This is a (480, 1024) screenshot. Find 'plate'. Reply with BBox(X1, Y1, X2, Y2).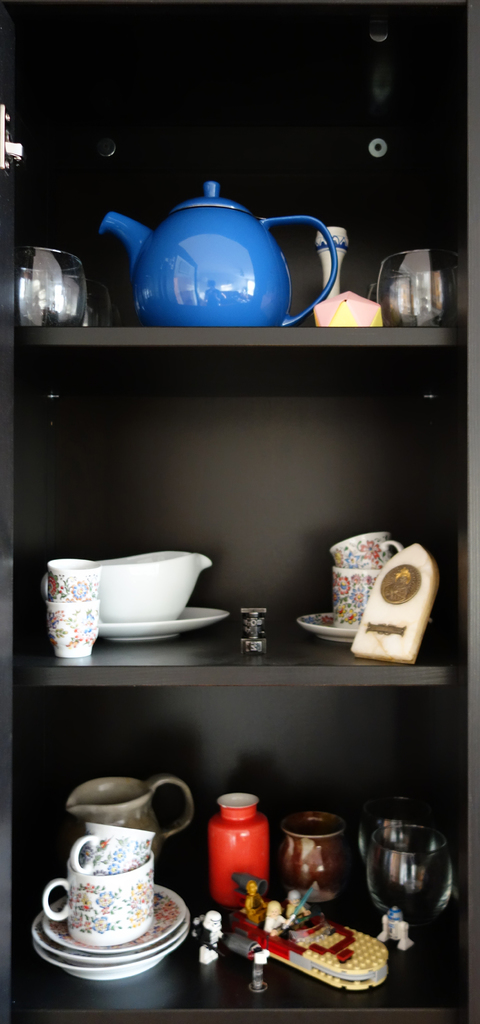
BBox(32, 886, 186, 979).
